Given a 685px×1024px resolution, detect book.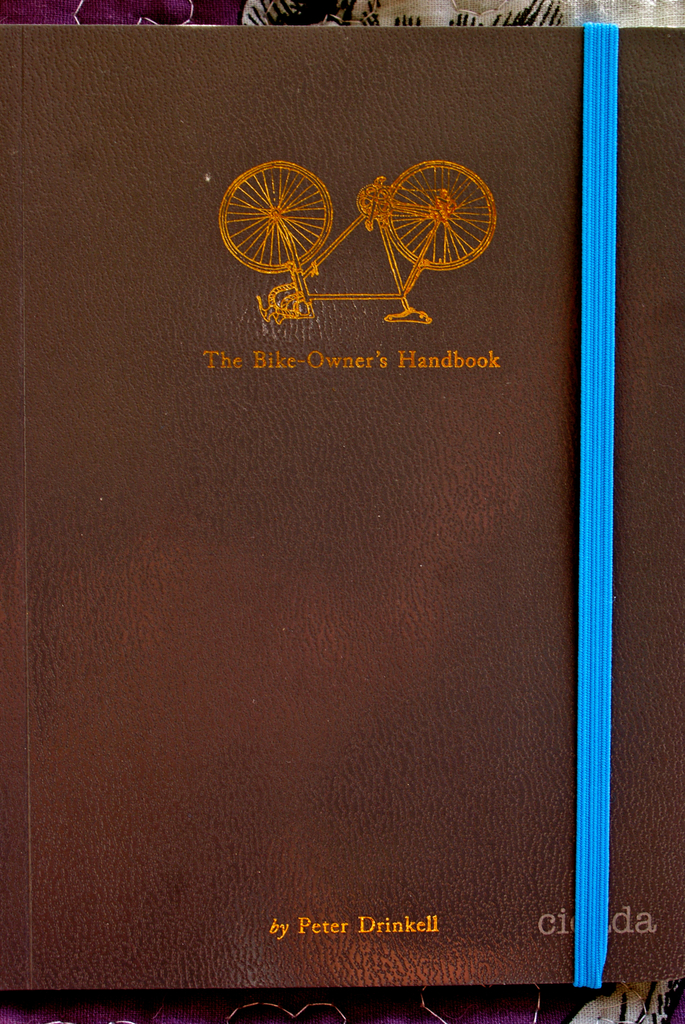
locate(0, 22, 684, 995).
